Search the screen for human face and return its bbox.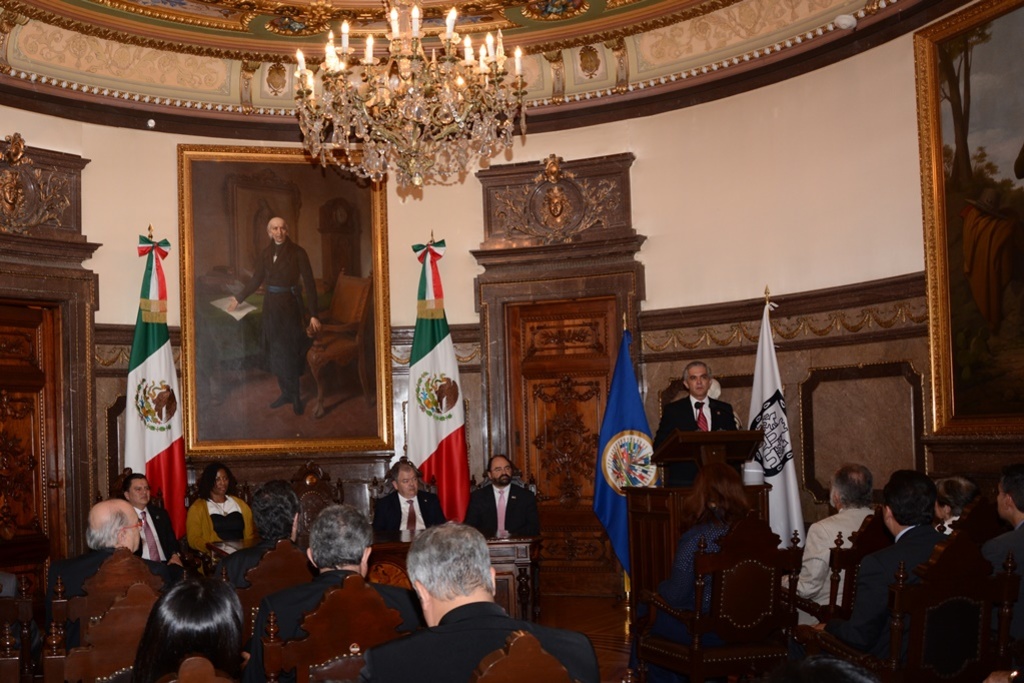
Found: [left=487, top=456, right=509, bottom=487].
